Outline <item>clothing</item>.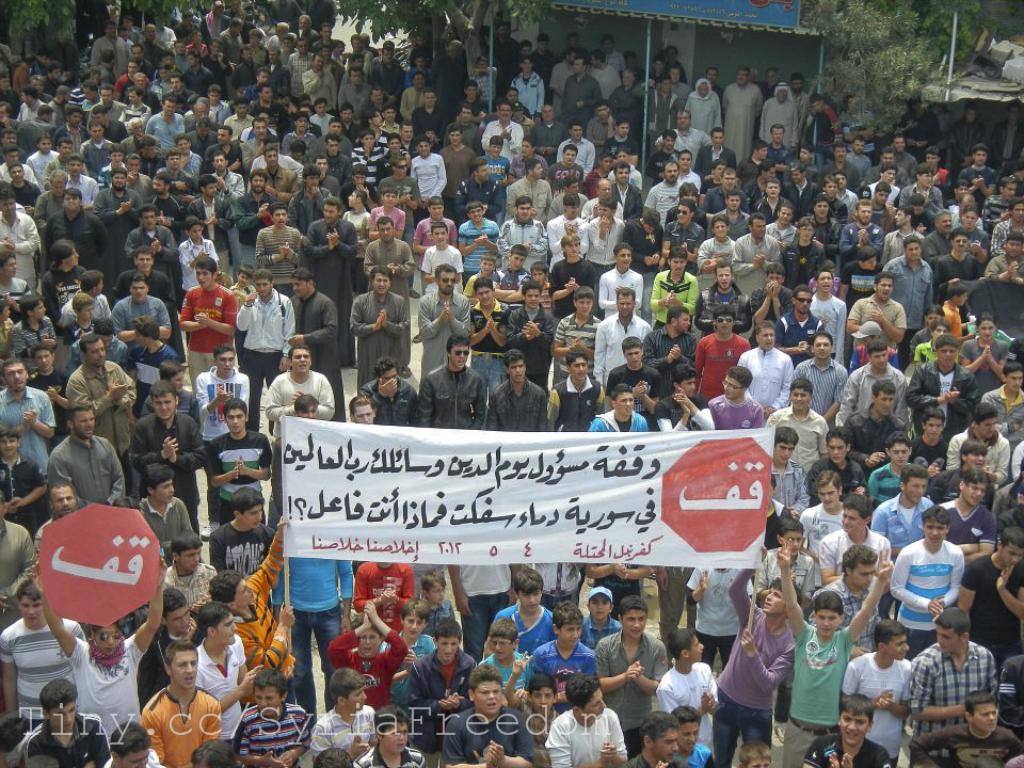
Outline: select_region(629, 89, 681, 145).
